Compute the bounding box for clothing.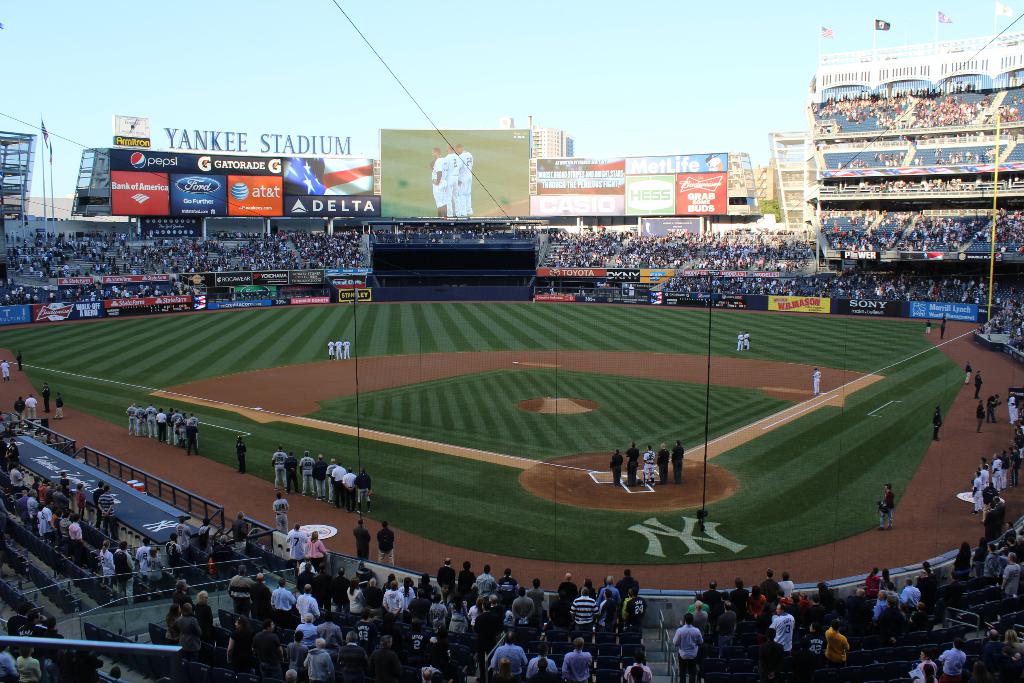
{"x1": 643, "y1": 448, "x2": 658, "y2": 481}.
